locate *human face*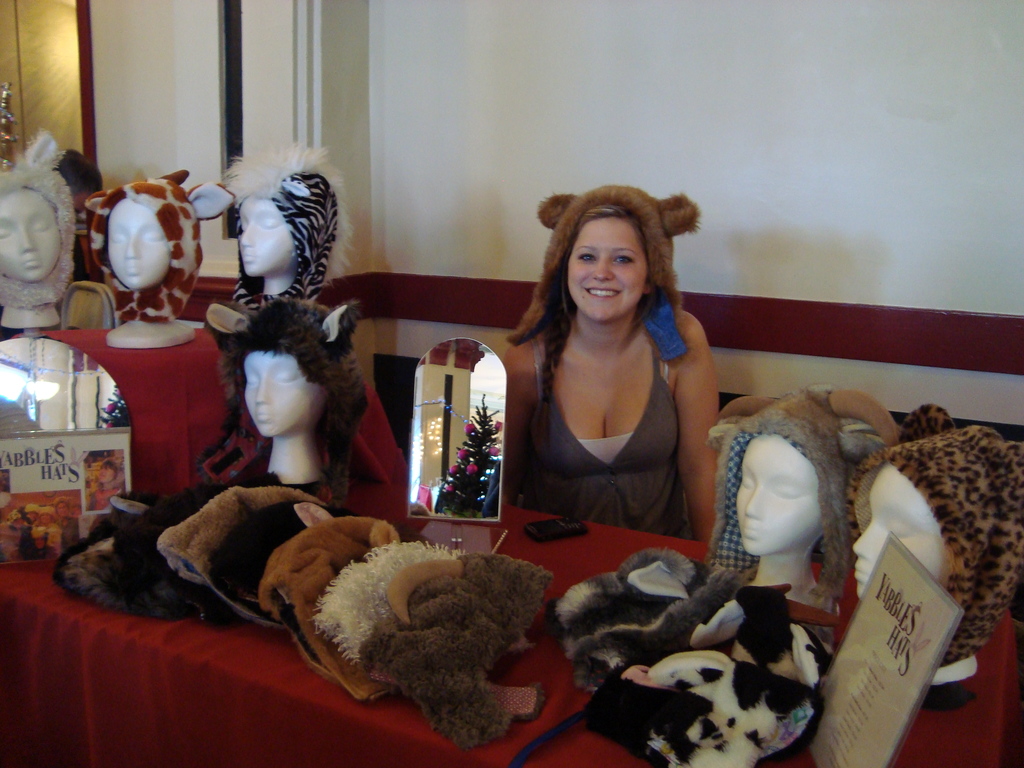
bbox=[566, 216, 646, 320]
